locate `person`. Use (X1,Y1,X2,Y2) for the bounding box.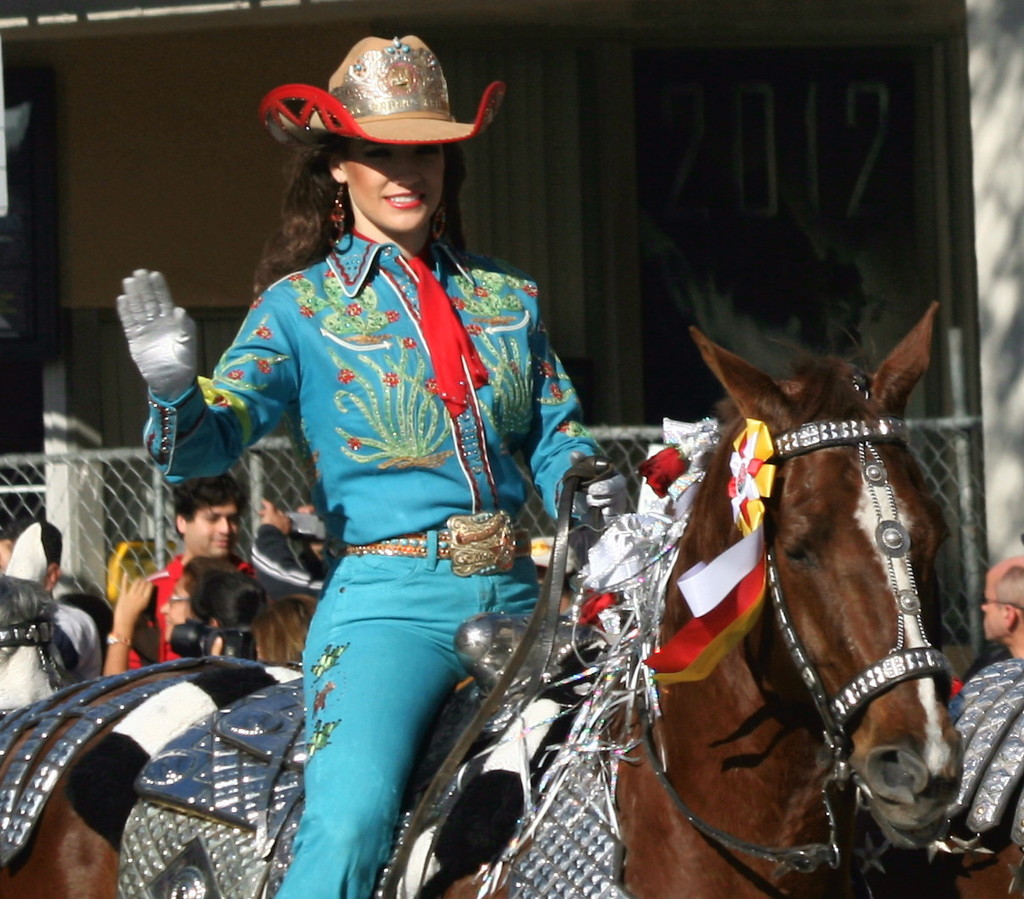
(190,32,593,878).
